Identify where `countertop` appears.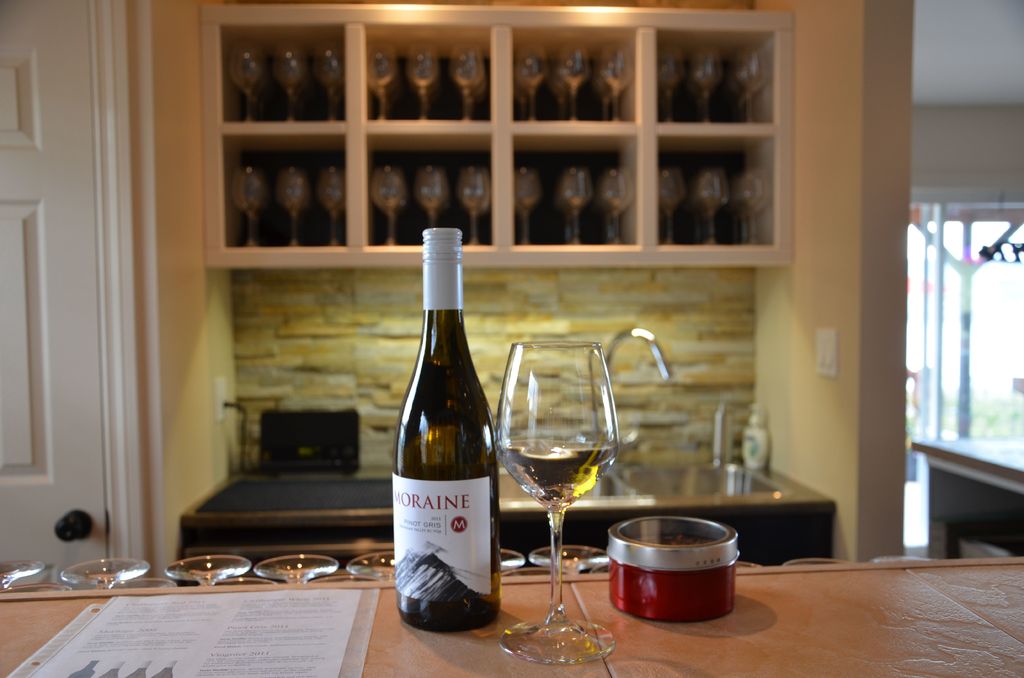
Appears at bbox=(0, 557, 1023, 677).
